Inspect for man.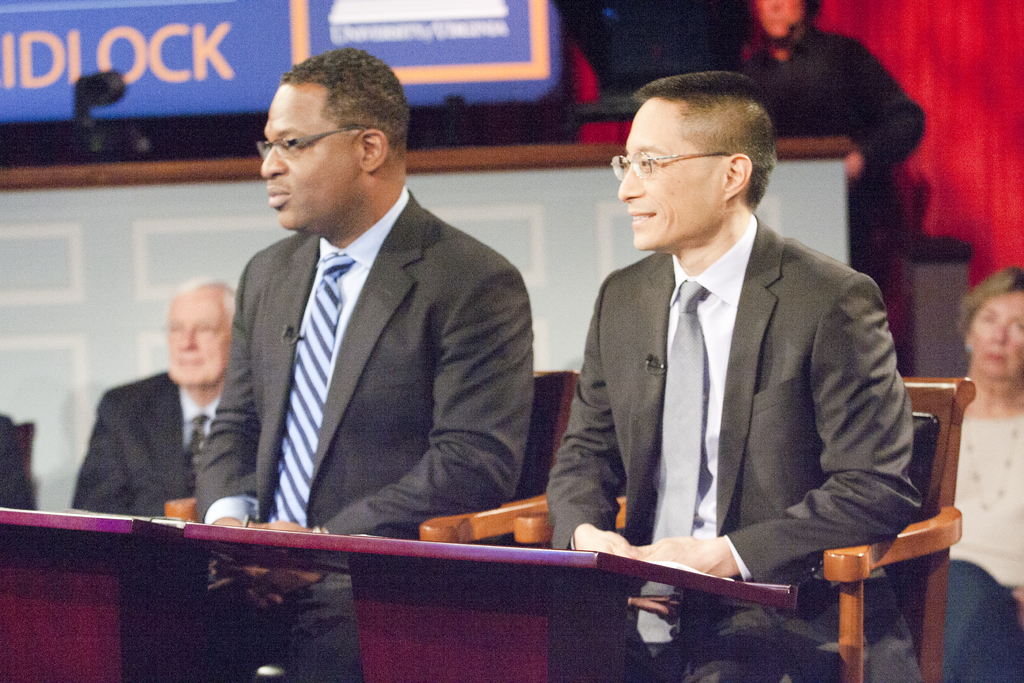
Inspection: locate(719, 0, 929, 370).
